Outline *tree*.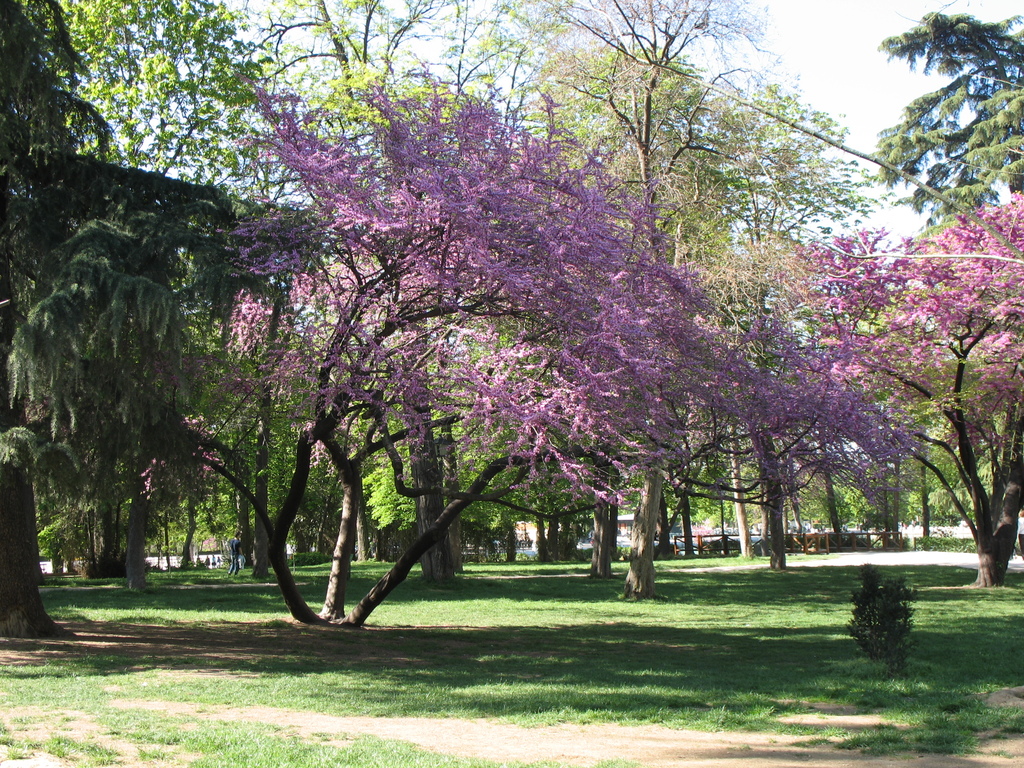
Outline: Rect(866, 8, 1023, 208).
